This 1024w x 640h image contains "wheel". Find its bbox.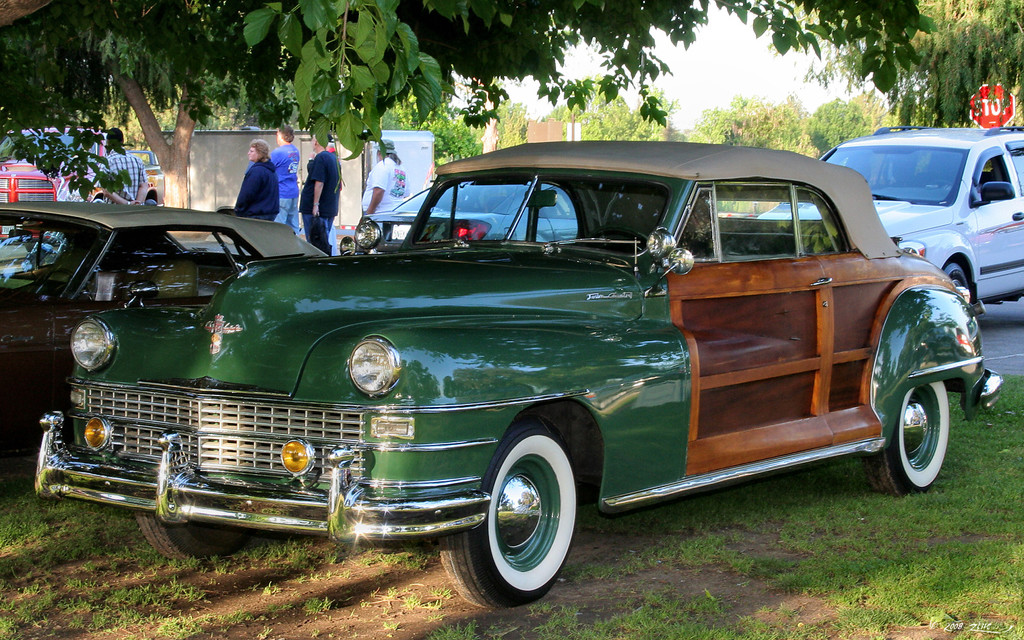
(590, 228, 650, 253).
